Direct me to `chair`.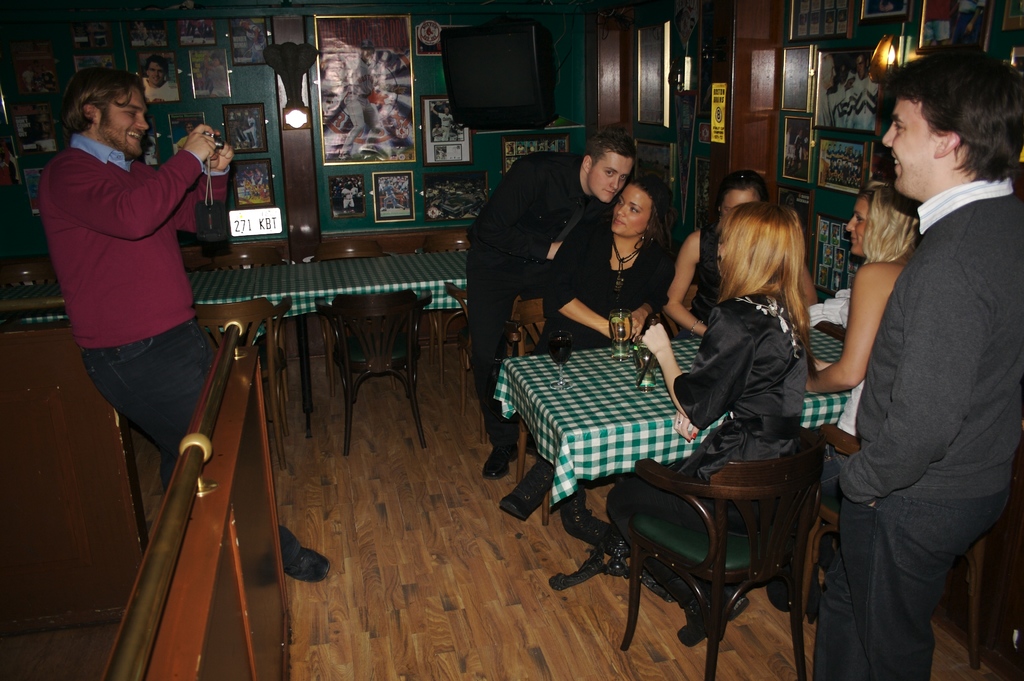
Direction: rect(811, 420, 1023, 672).
